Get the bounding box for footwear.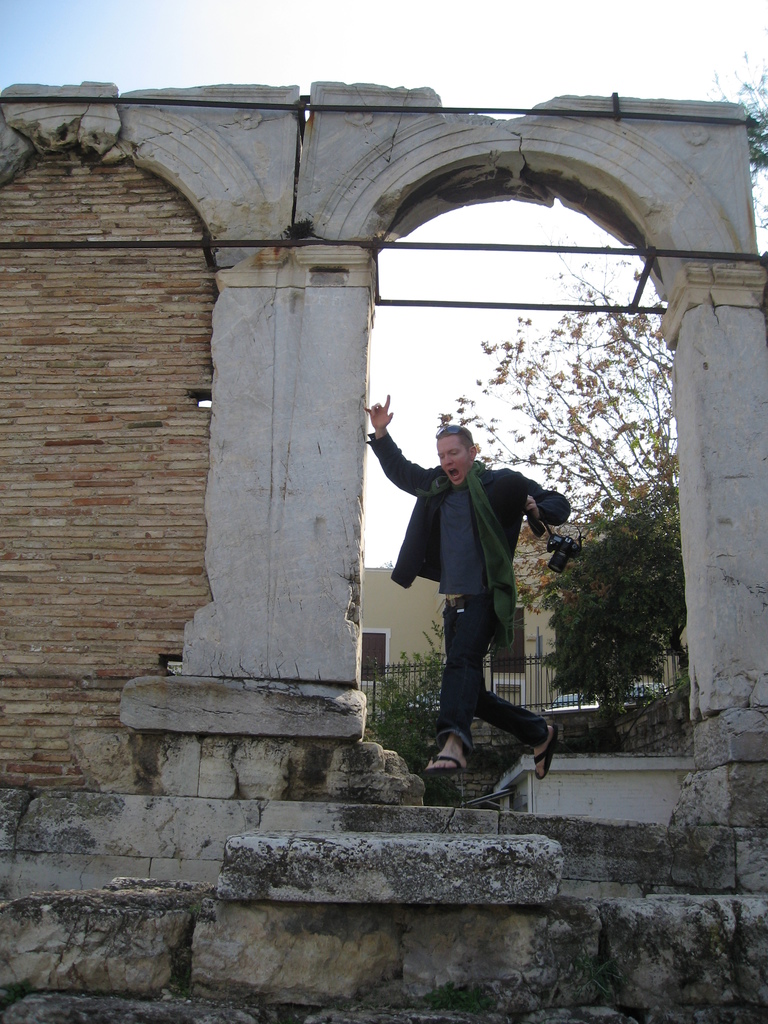
pyautogui.locateOnScreen(428, 734, 466, 778).
